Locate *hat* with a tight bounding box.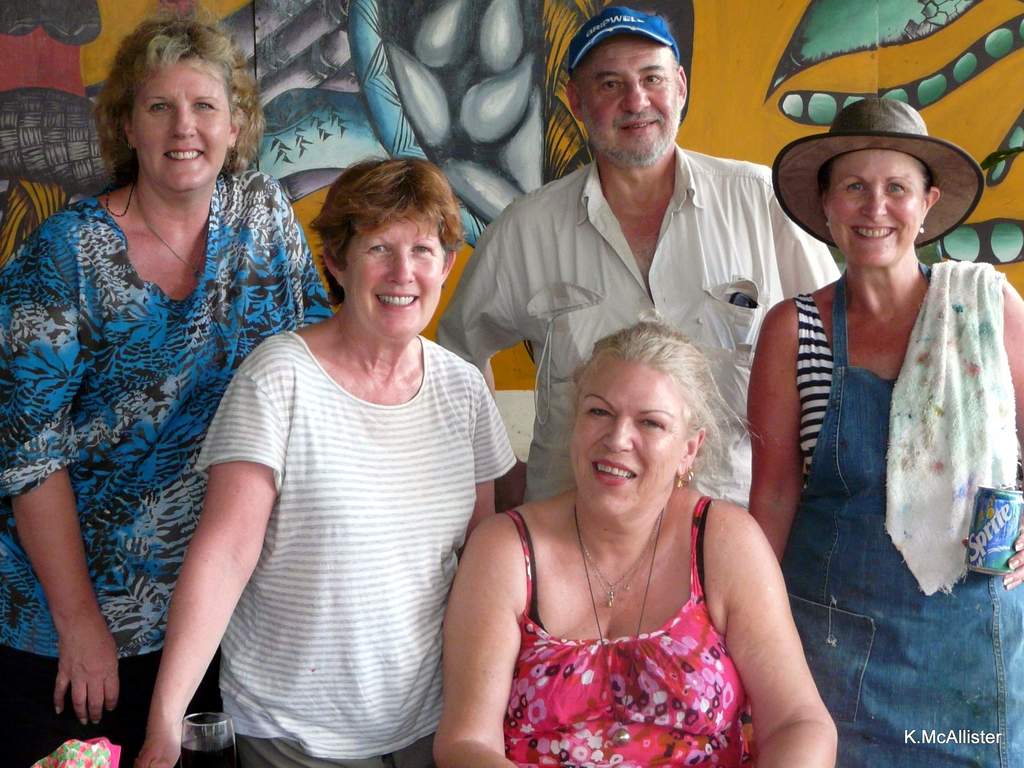
[left=770, top=97, right=986, bottom=252].
